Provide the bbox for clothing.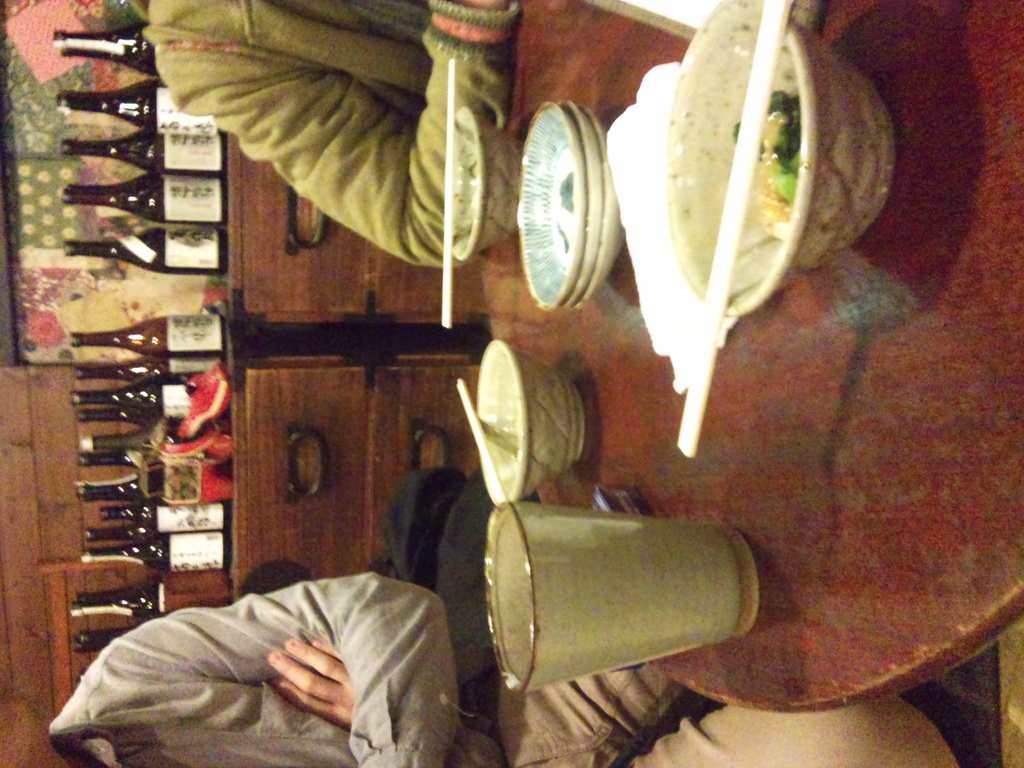
{"x1": 149, "y1": 0, "x2": 522, "y2": 269}.
